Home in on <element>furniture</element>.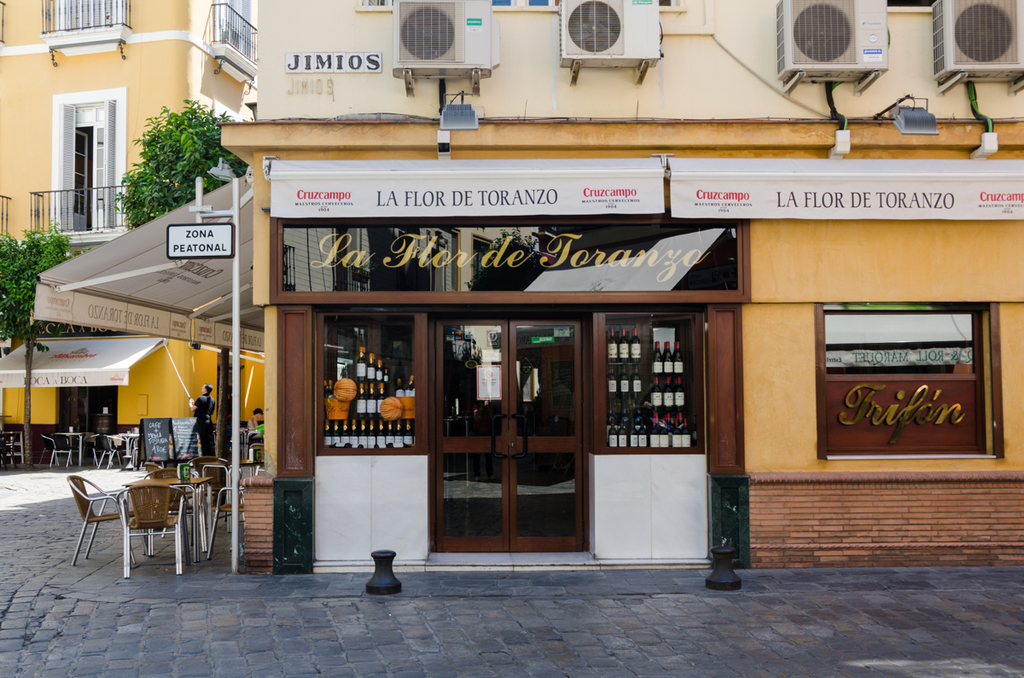
Homed in at bbox=[201, 463, 237, 530].
